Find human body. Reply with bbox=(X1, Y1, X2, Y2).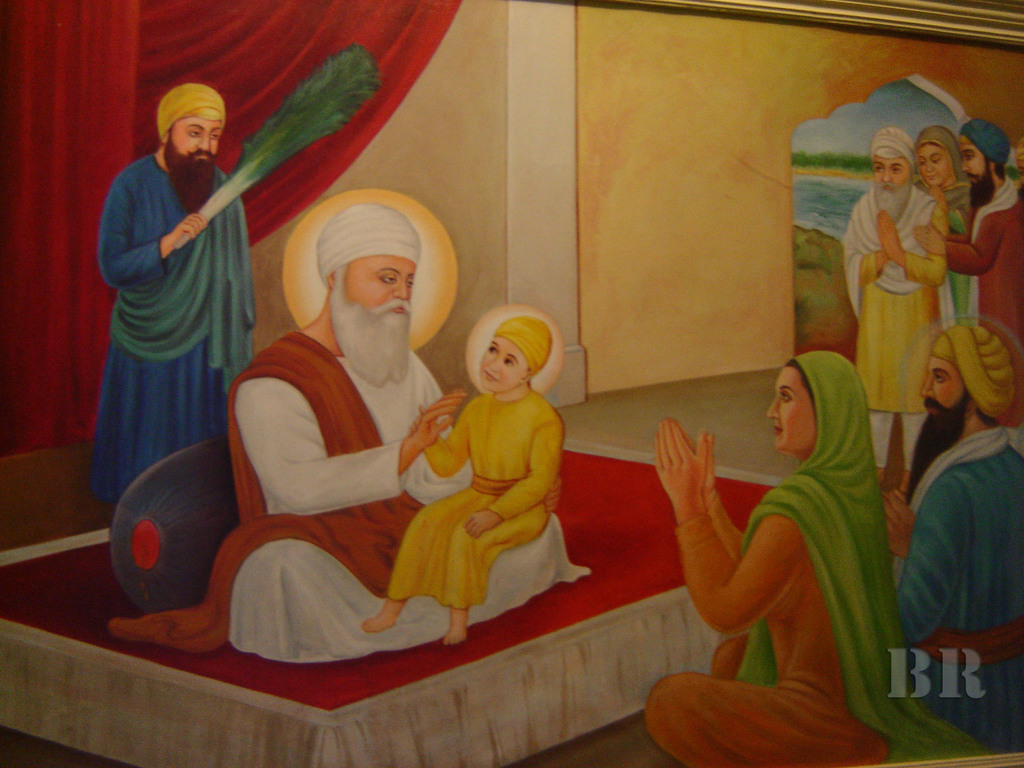
bbox=(87, 74, 253, 513).
